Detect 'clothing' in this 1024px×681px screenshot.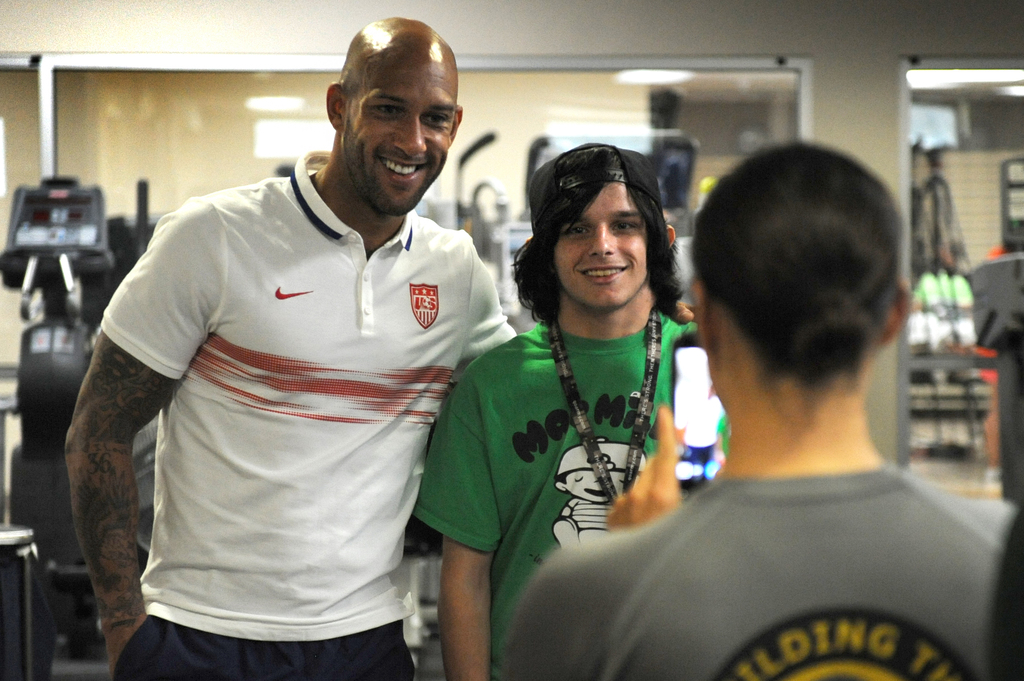
Detection: Rect(499, 461, 1023, 680).
